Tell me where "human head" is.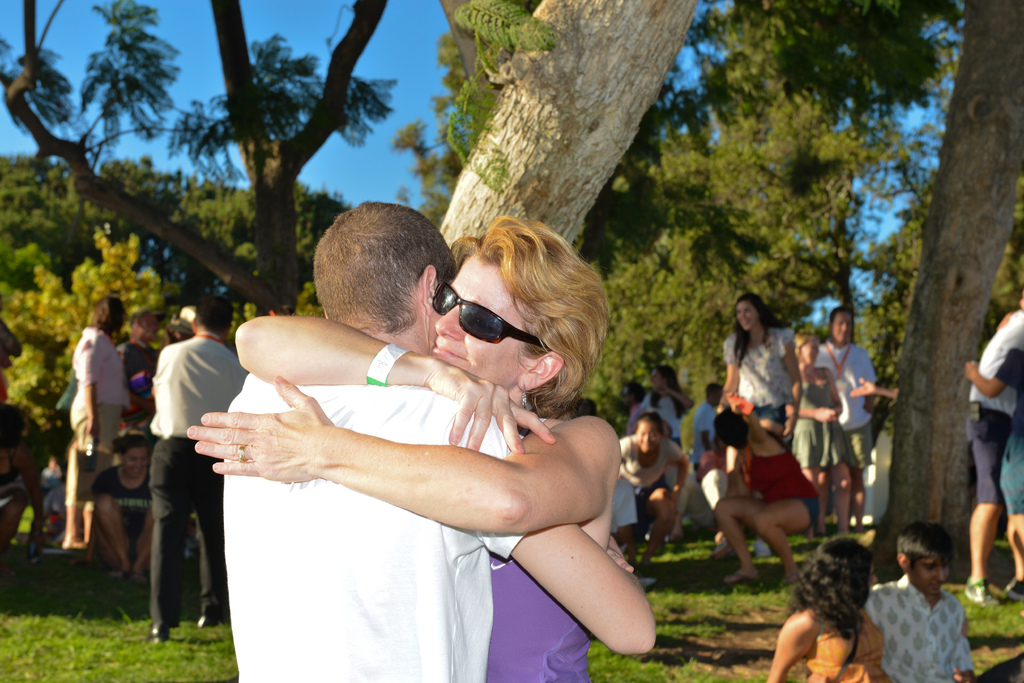
"human head" is at (left=804, top=537, right=877, bottom=639).
